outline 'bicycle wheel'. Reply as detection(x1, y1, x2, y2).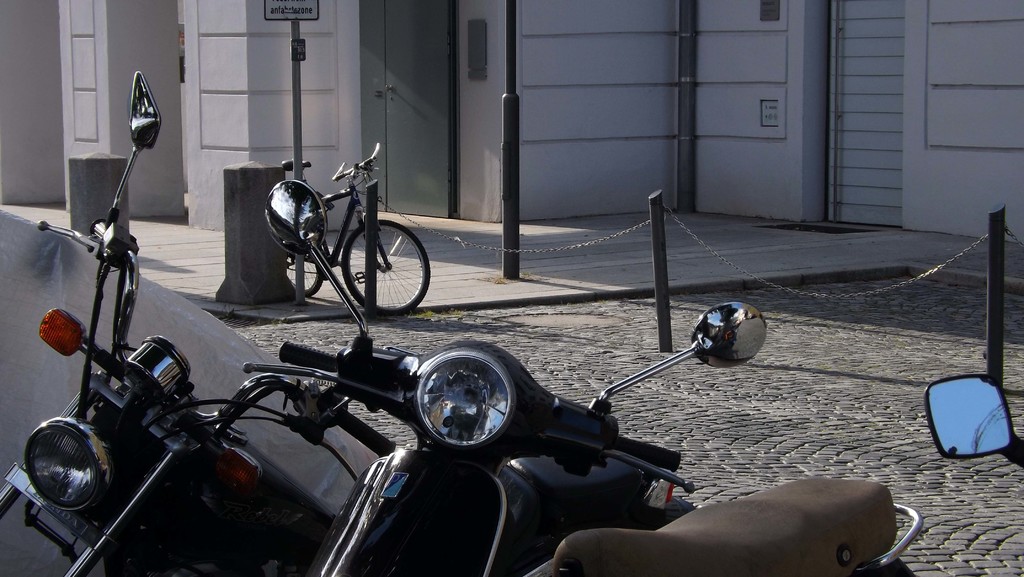
detection(287, 247, 326, 298).
